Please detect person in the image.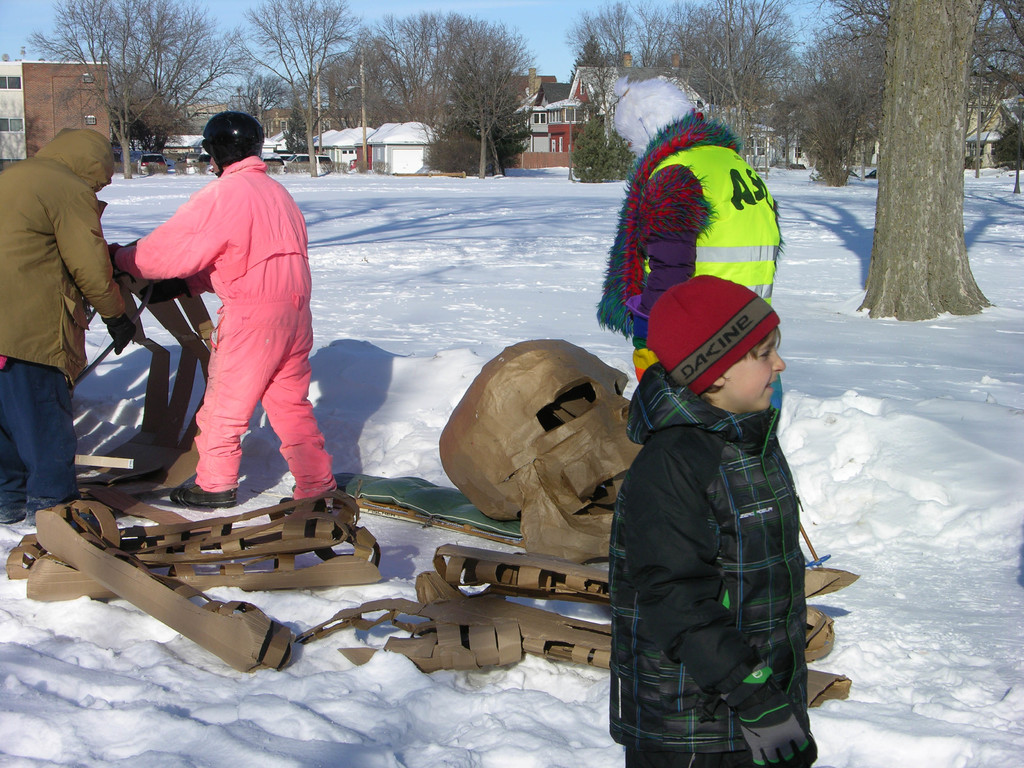
pyautogui.locateOnScreen(611, 273, 814, 767).
